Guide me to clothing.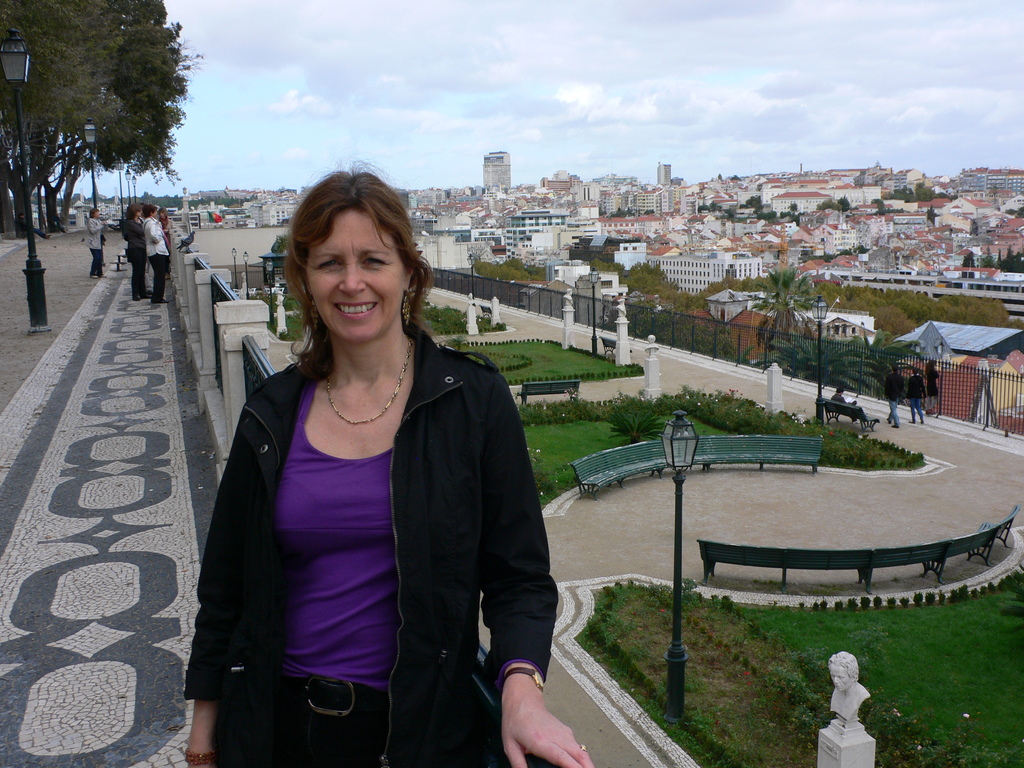
Guidance: rect(159, 215, 173, 246).
